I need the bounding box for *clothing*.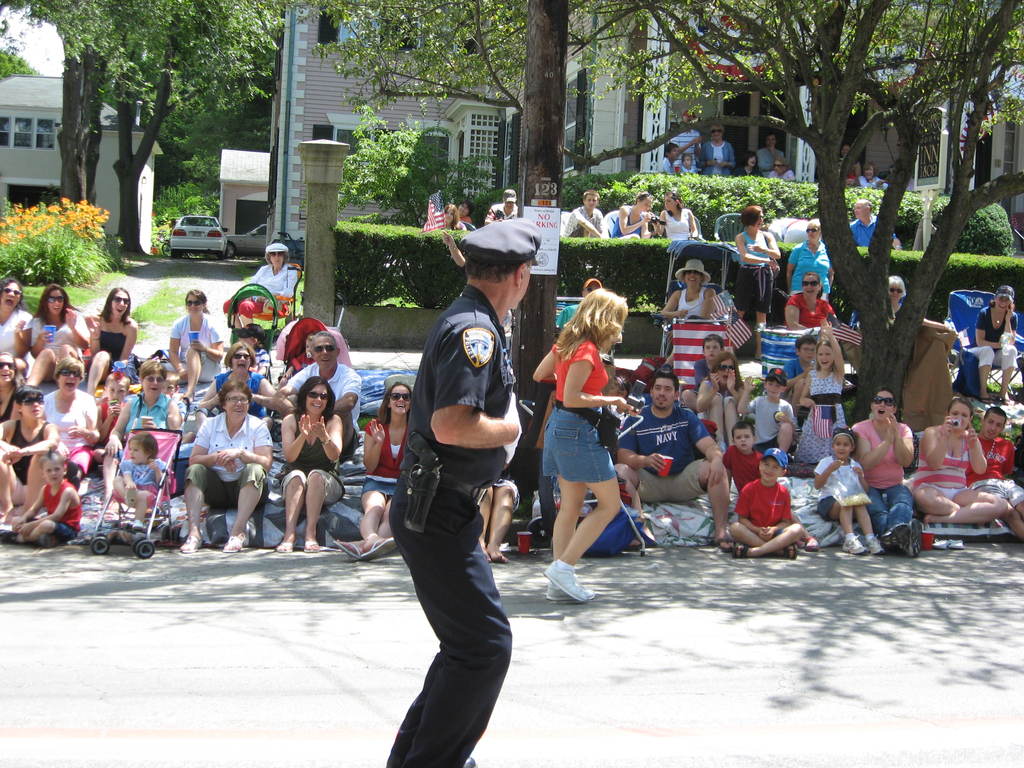
Here it is: [977,438,1021,510].
